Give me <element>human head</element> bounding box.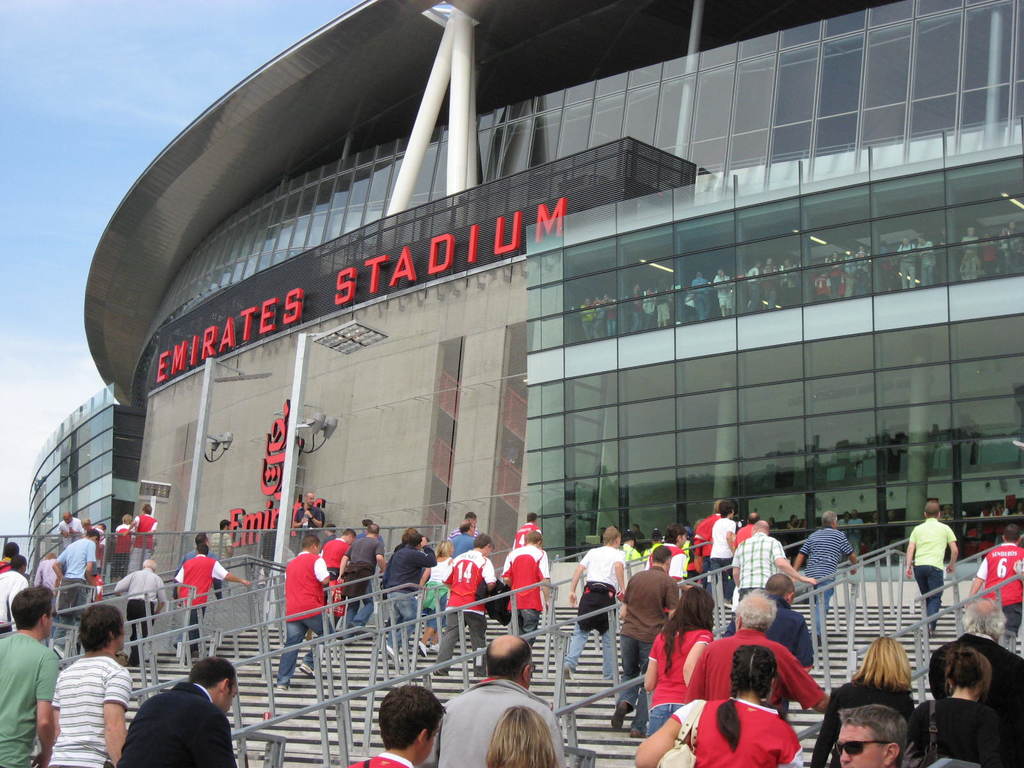
locate(602, 526, 623, 547).
